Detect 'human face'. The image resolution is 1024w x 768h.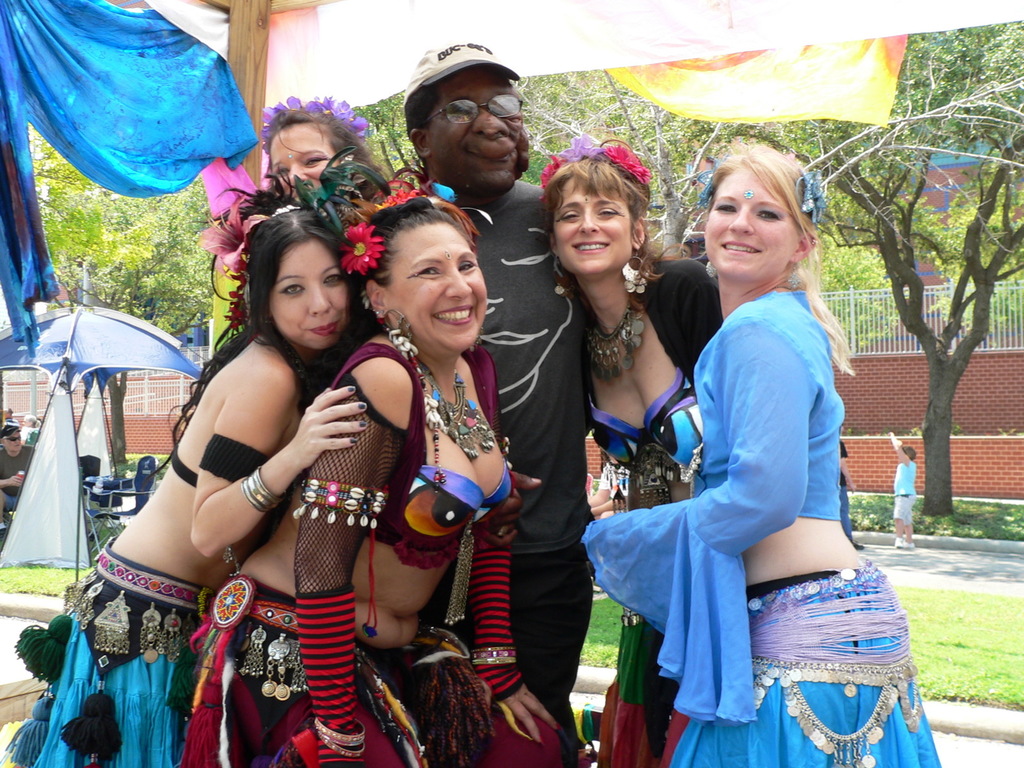
(271, 241, 351, 346).
